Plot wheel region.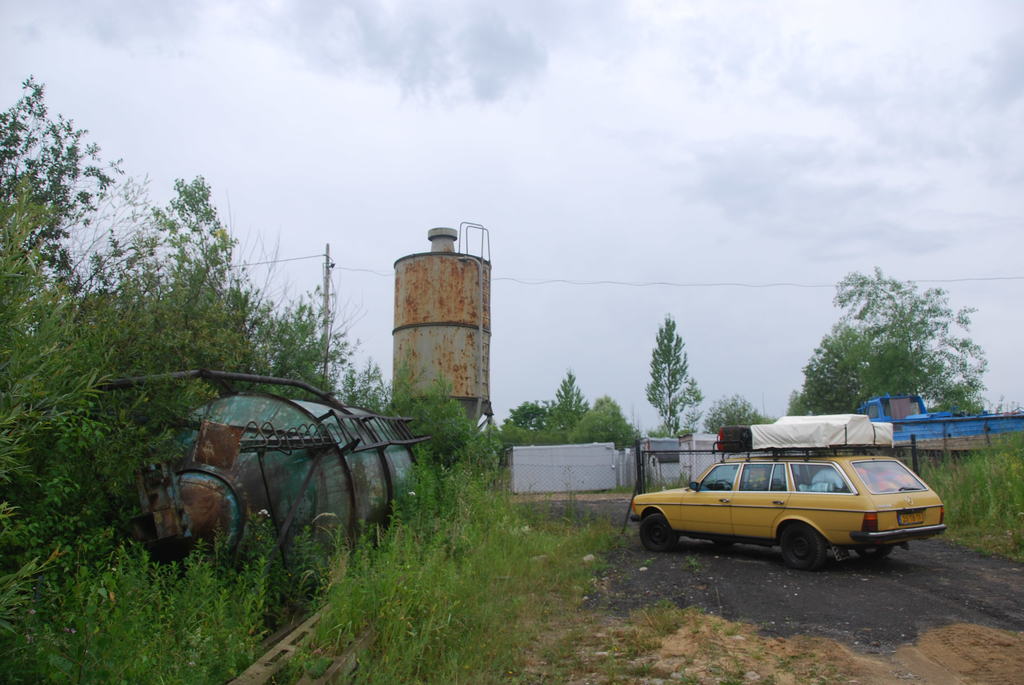
Plotted at 854:545:895:558.
